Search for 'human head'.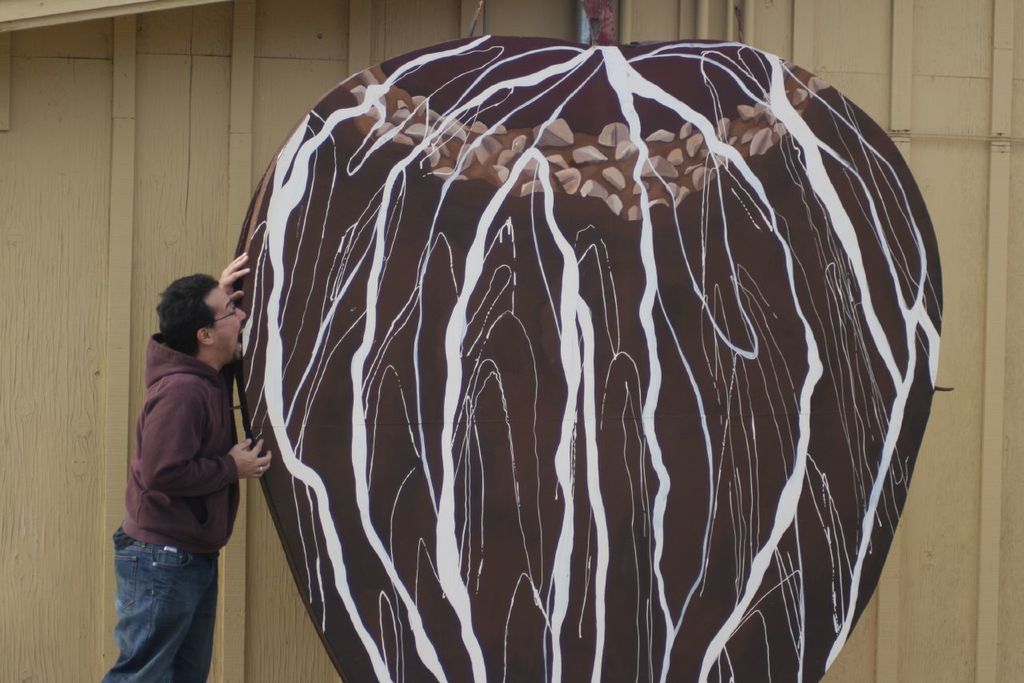
Found at x1=149, y1=267, x2=236, y2=364.
